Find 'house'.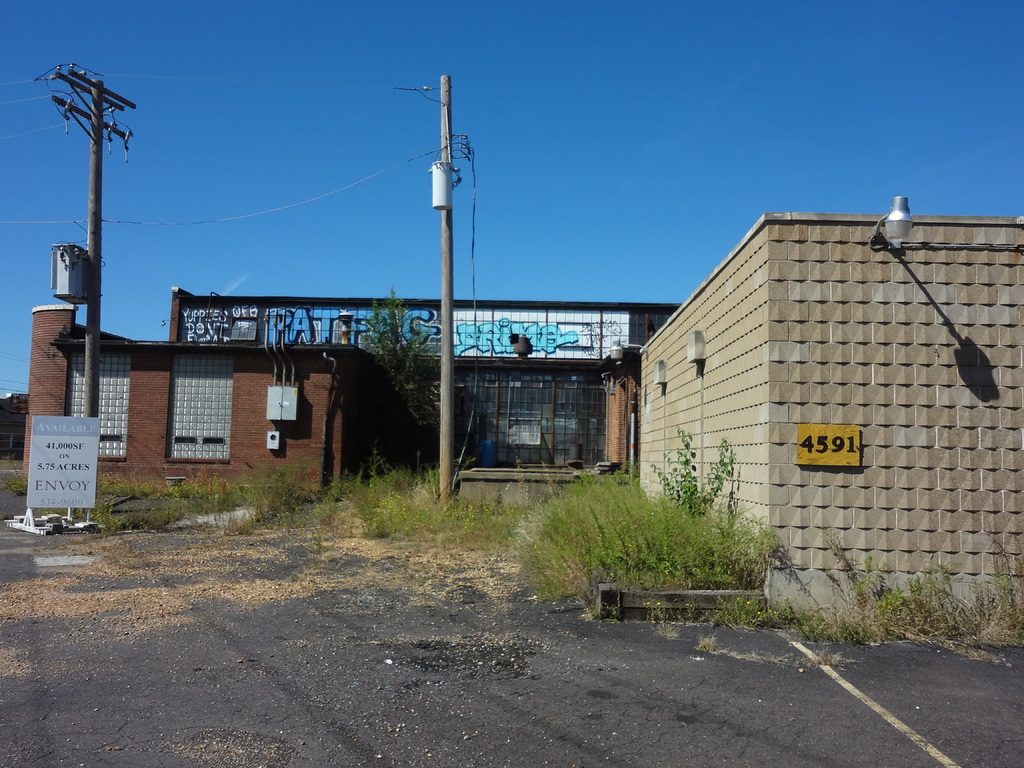
select_region(636, 211, 1023, 589).
